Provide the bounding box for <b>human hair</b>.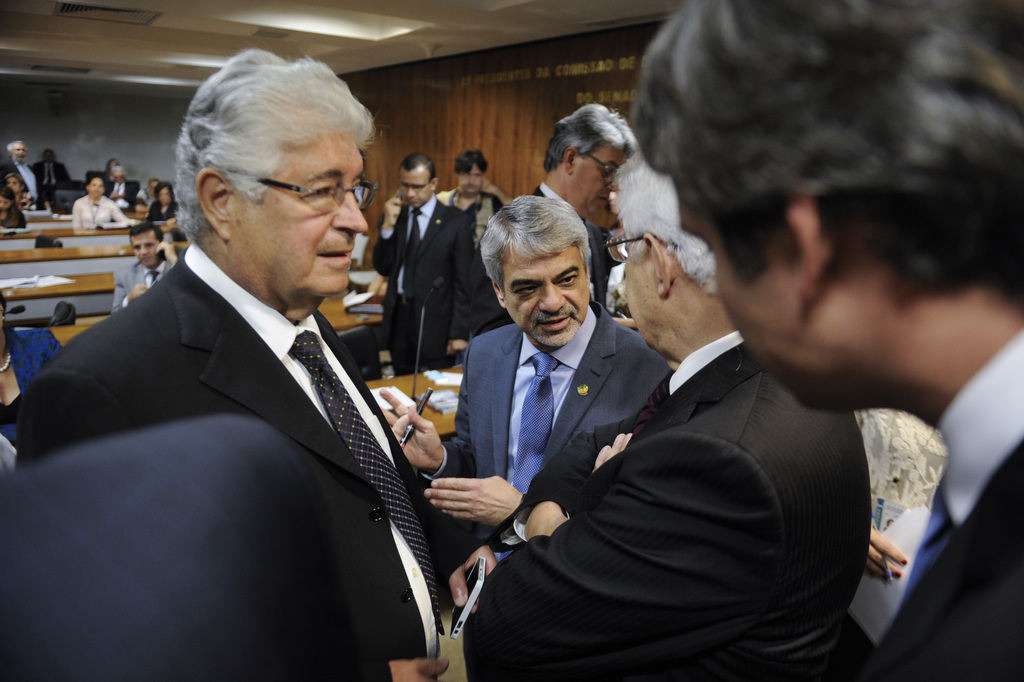
BBox(85, 174, 106, 193).
